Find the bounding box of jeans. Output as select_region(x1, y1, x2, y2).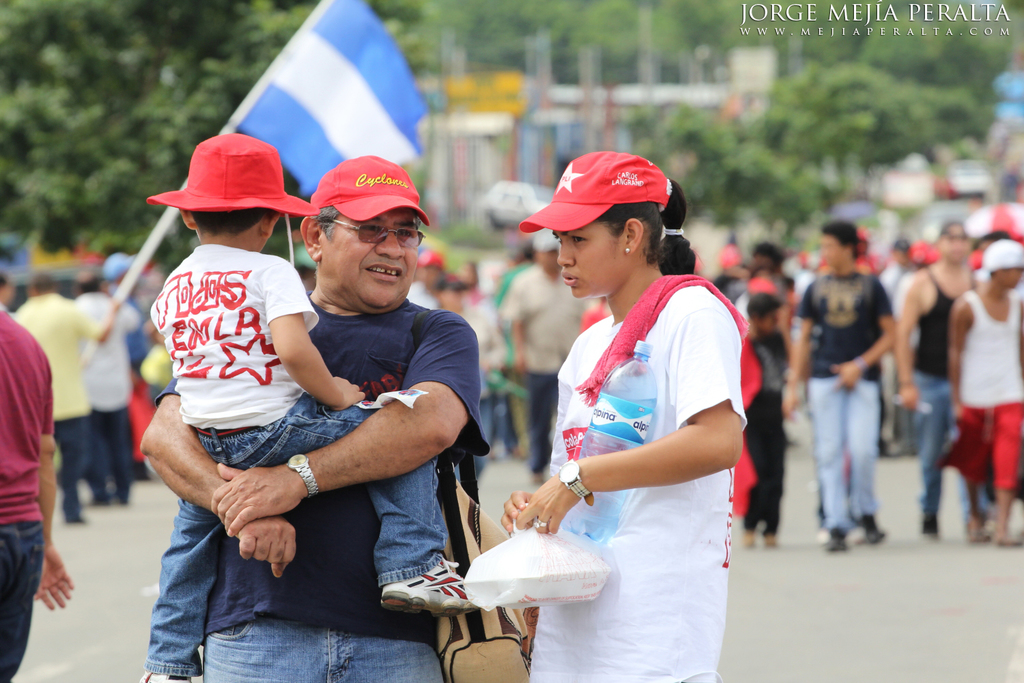
select_region(805, 356, 902, 548).
